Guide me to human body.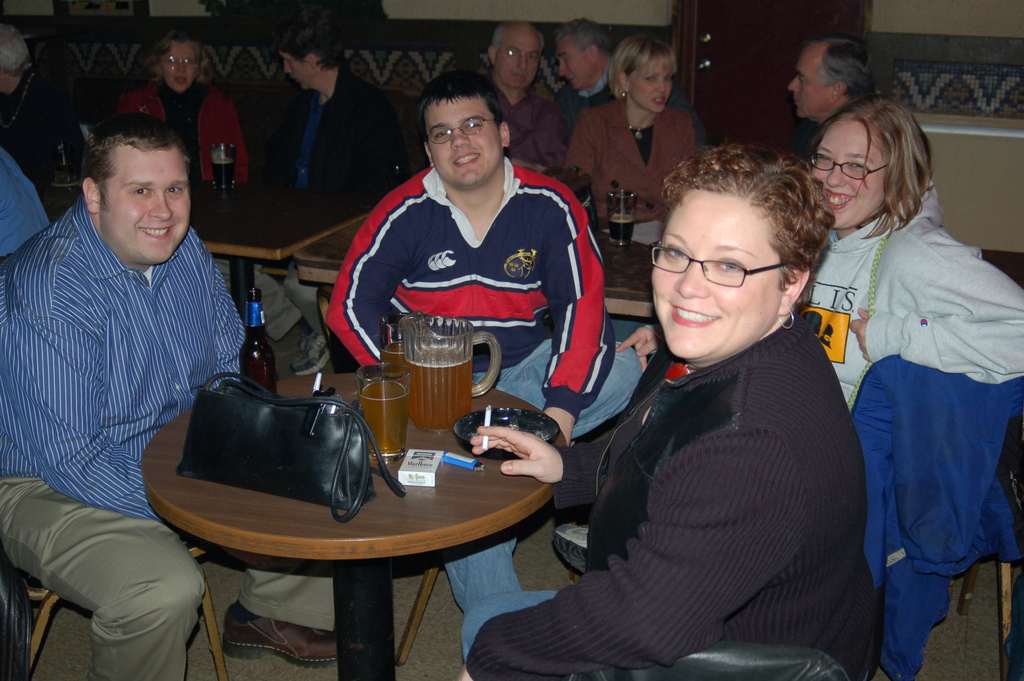
Guidance: 757,31,873,158.
